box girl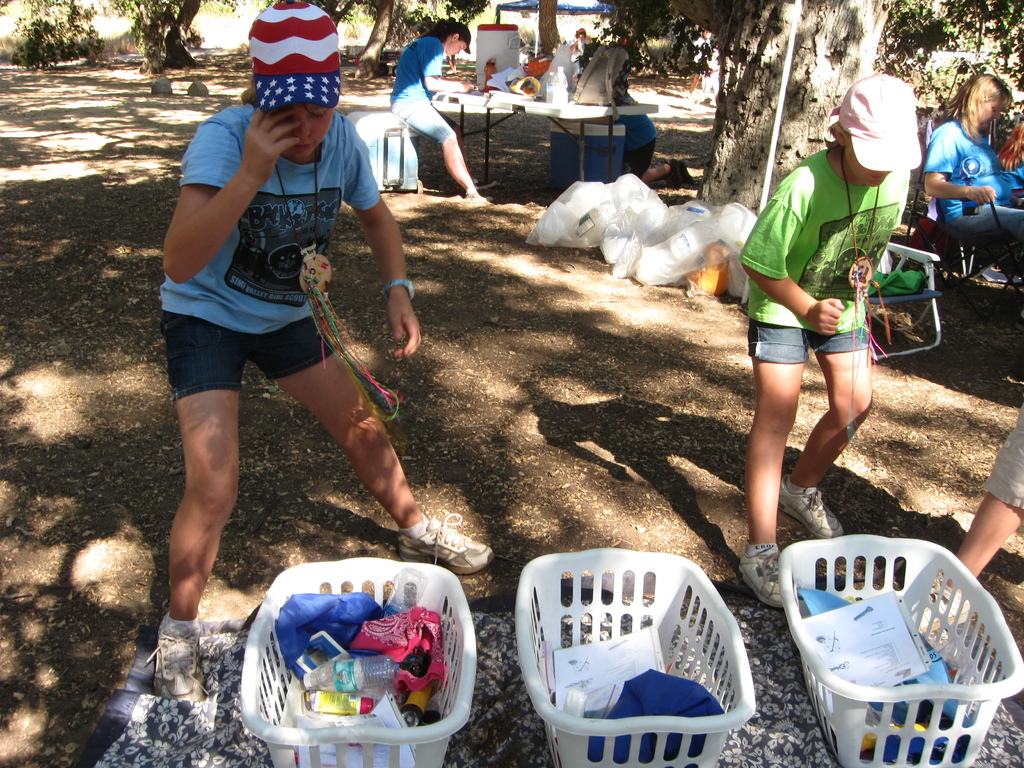
l=927, t=72, r=1023, b=218
